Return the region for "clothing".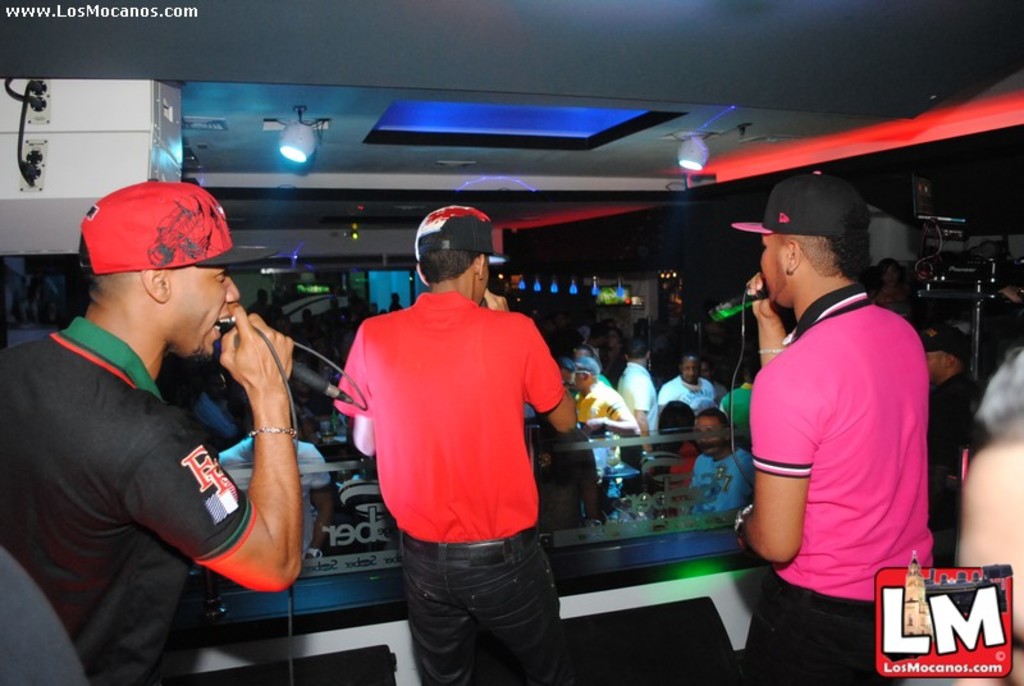
detection(332, 288, 567, 685).
